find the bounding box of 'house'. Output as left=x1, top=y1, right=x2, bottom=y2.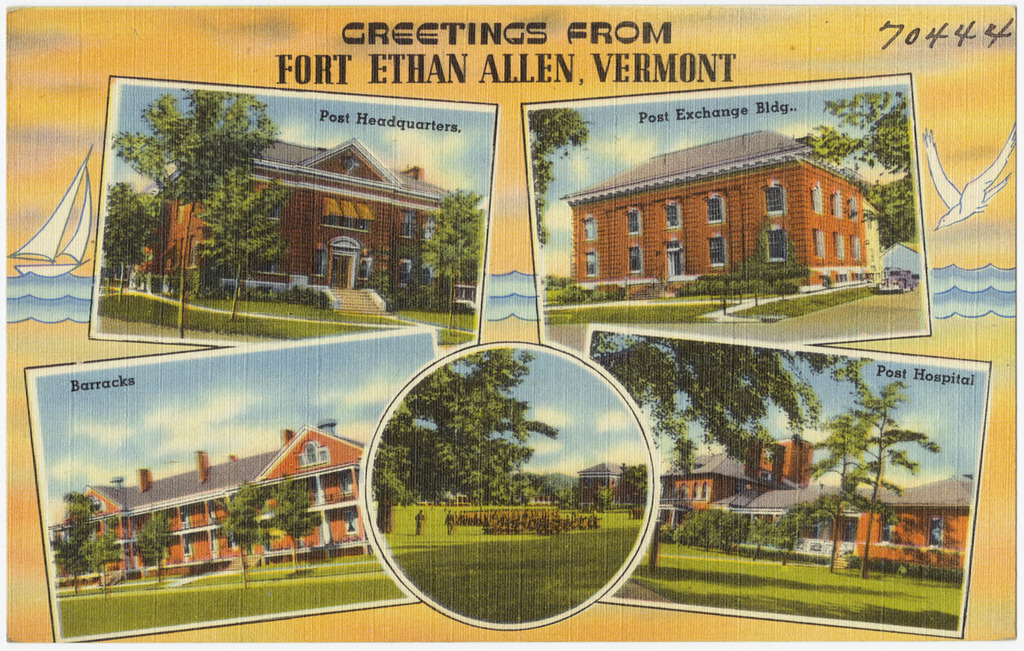
left=704, top=481, right=843, bottom=573.
